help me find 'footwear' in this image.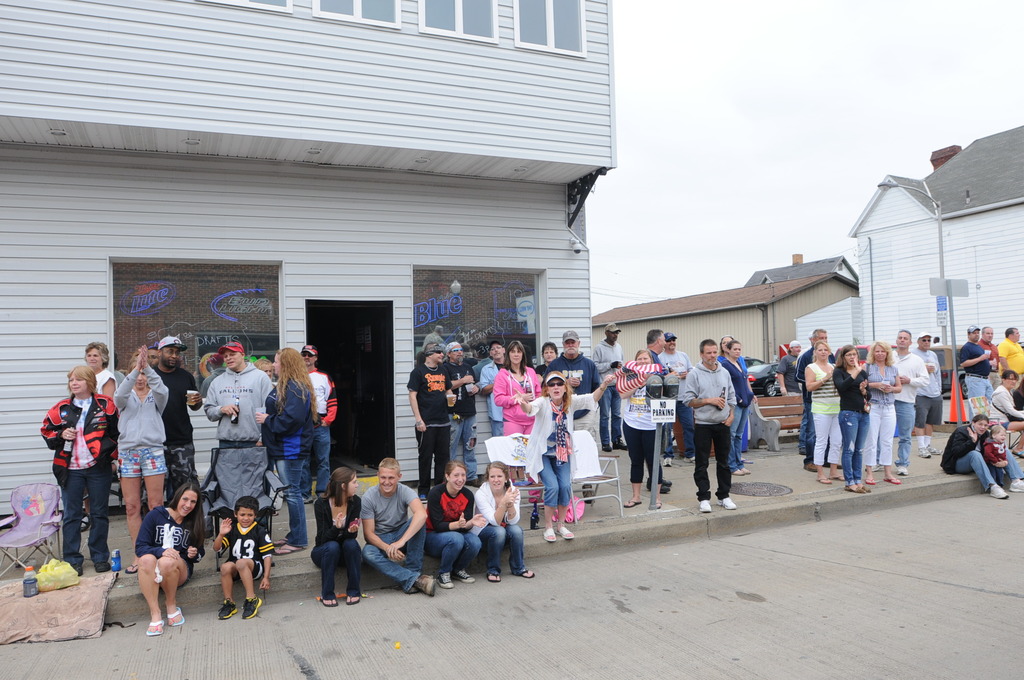
Found it: region(732, 467, 744, 478).
